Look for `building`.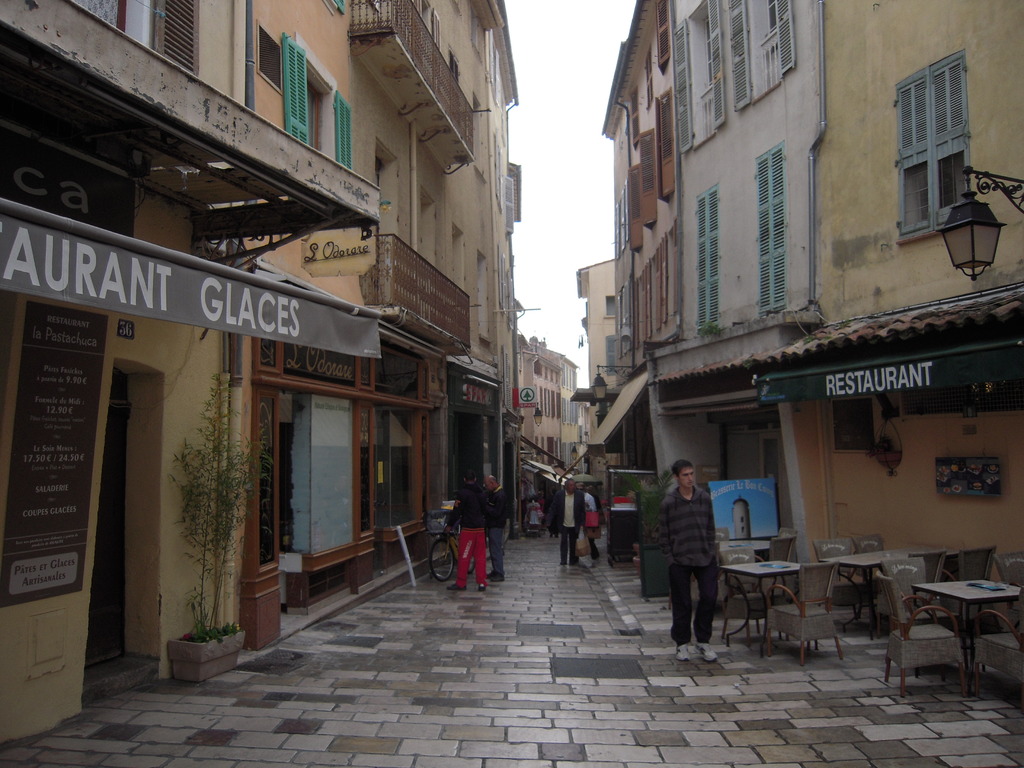
Found: (561,359,578,460).
